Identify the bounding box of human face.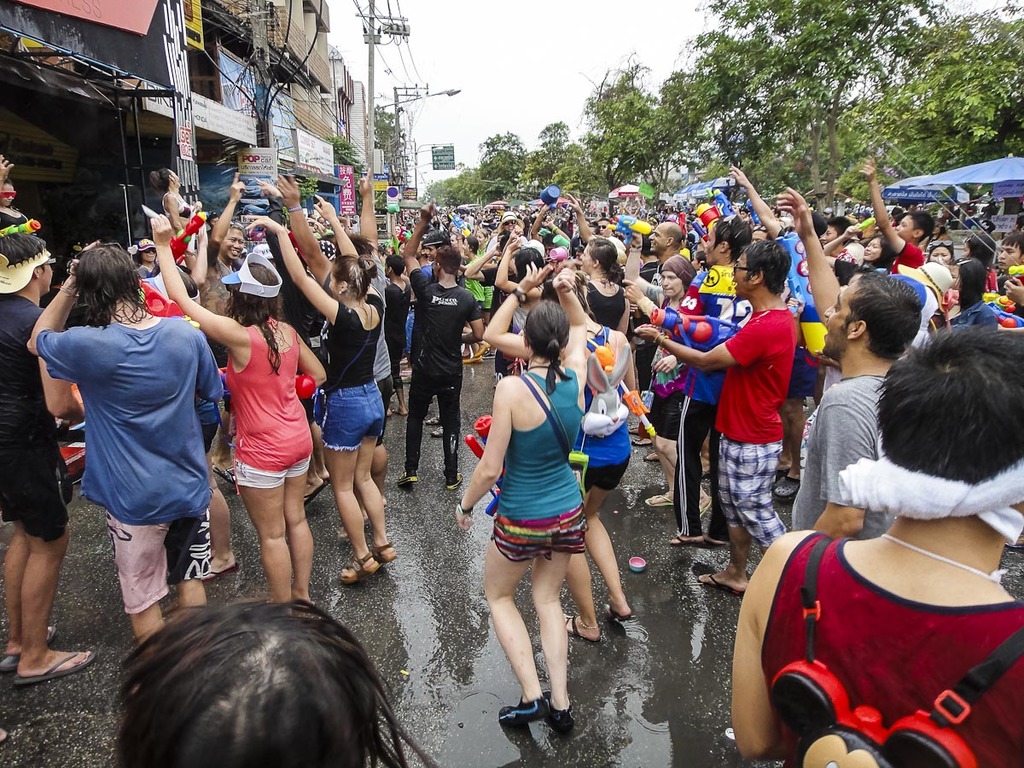
[left=999, top=234, right=1021, bottom=271].
